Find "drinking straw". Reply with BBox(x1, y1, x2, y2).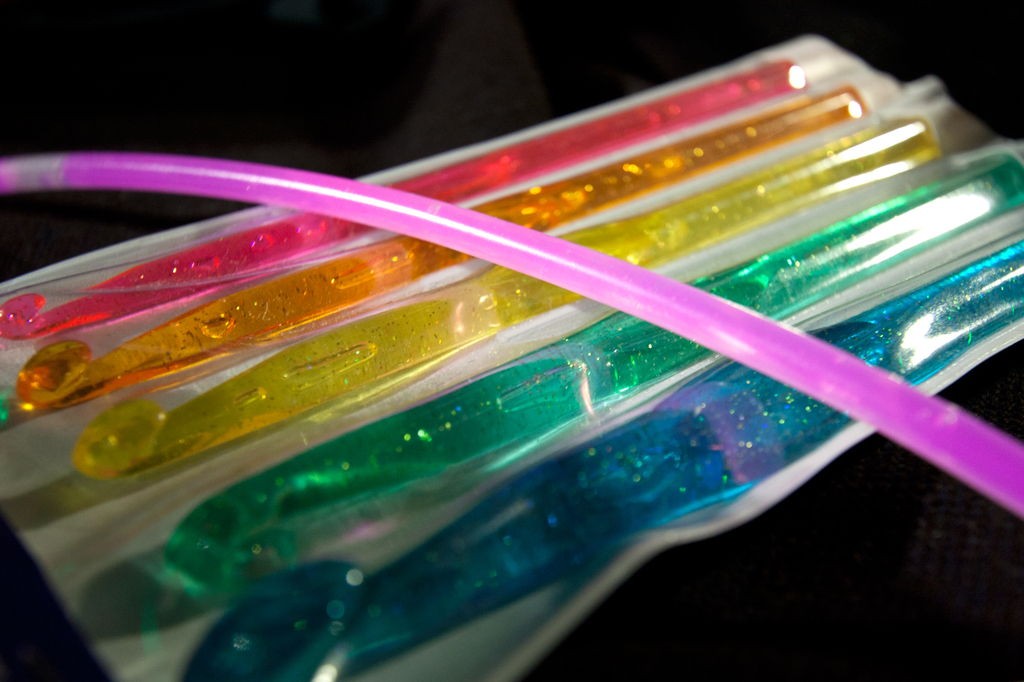
BBox(0, 155, 1023, 518).
